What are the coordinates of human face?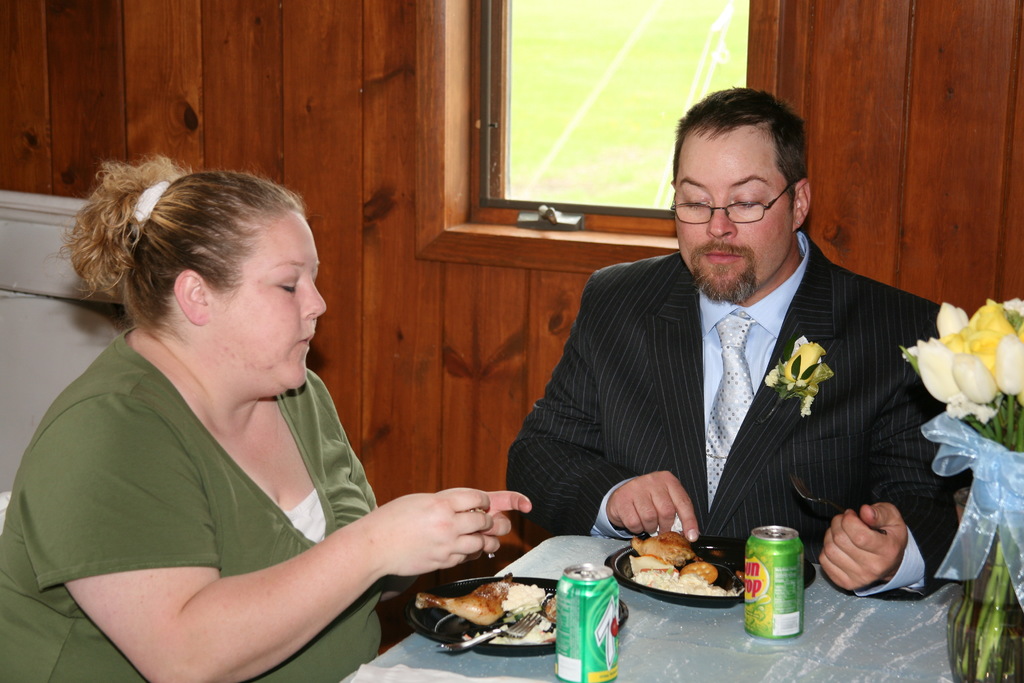
[214,206,329,397].
